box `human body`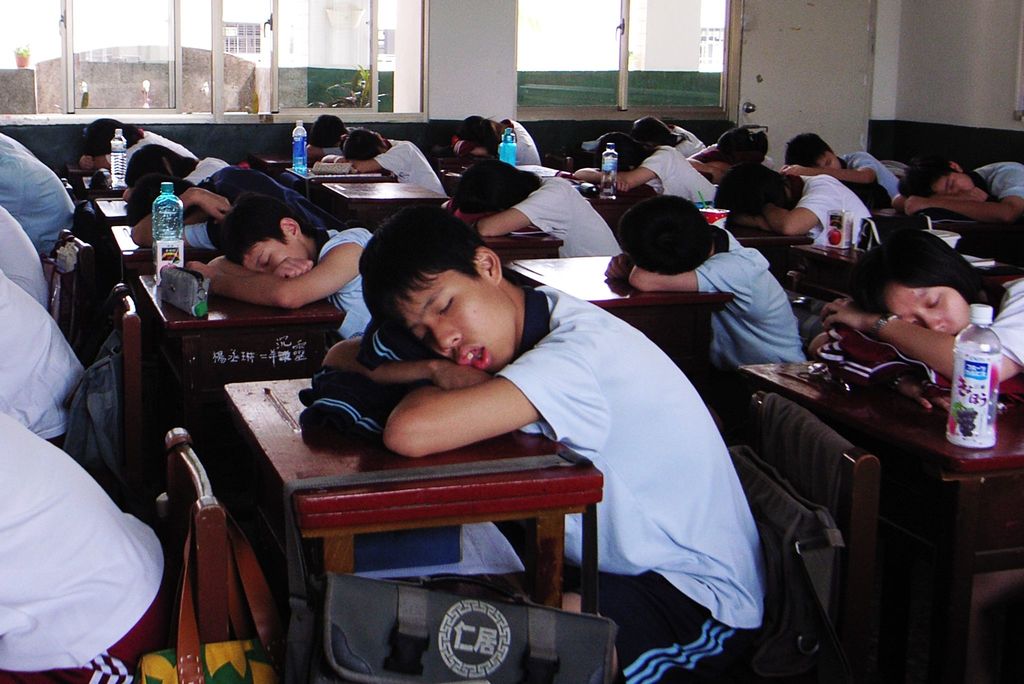
Rect(829, 279, 1023, 394)
